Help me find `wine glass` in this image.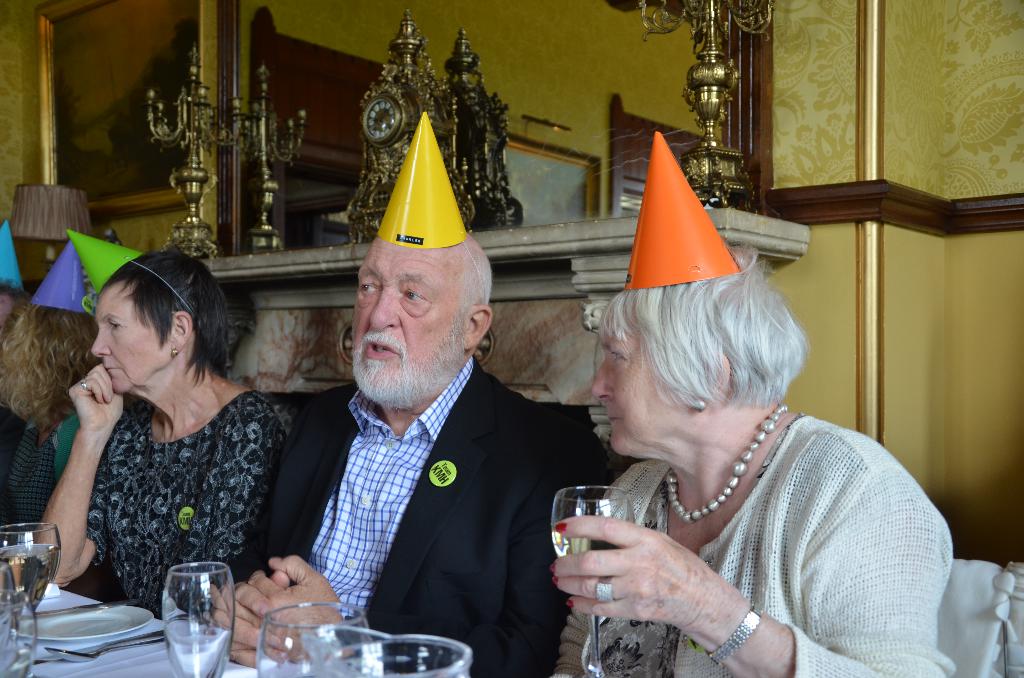
Found it: [left=163, top=560, right=232, bottom=677].
